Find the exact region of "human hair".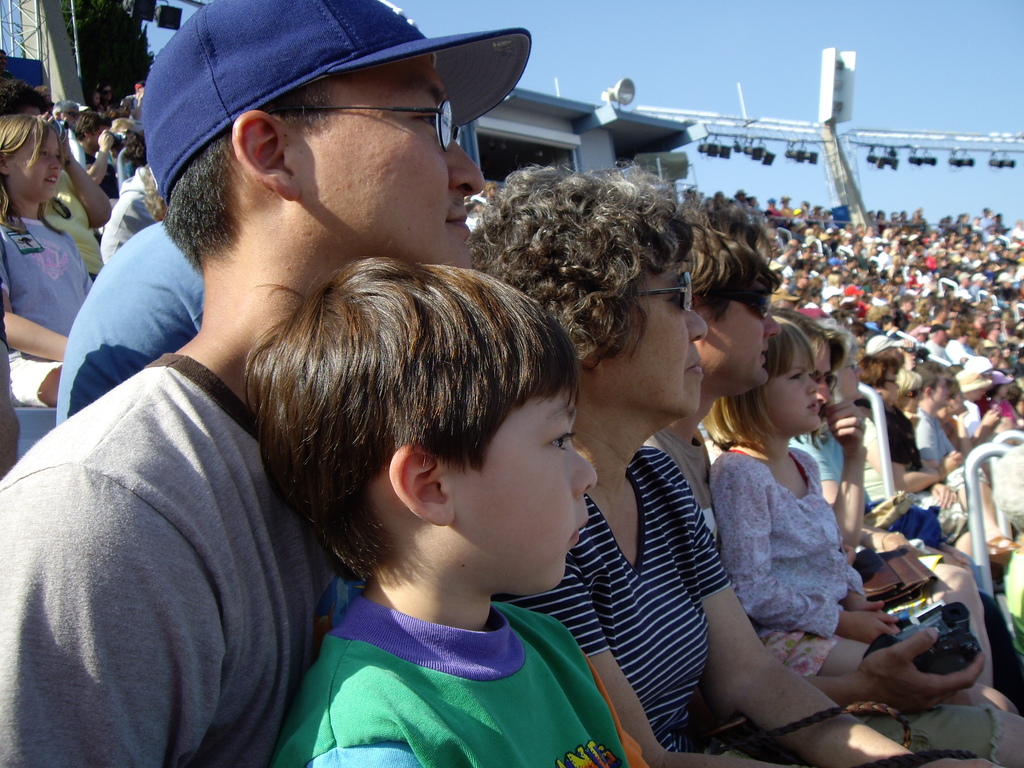
Exact region: 854,355,902,388.
